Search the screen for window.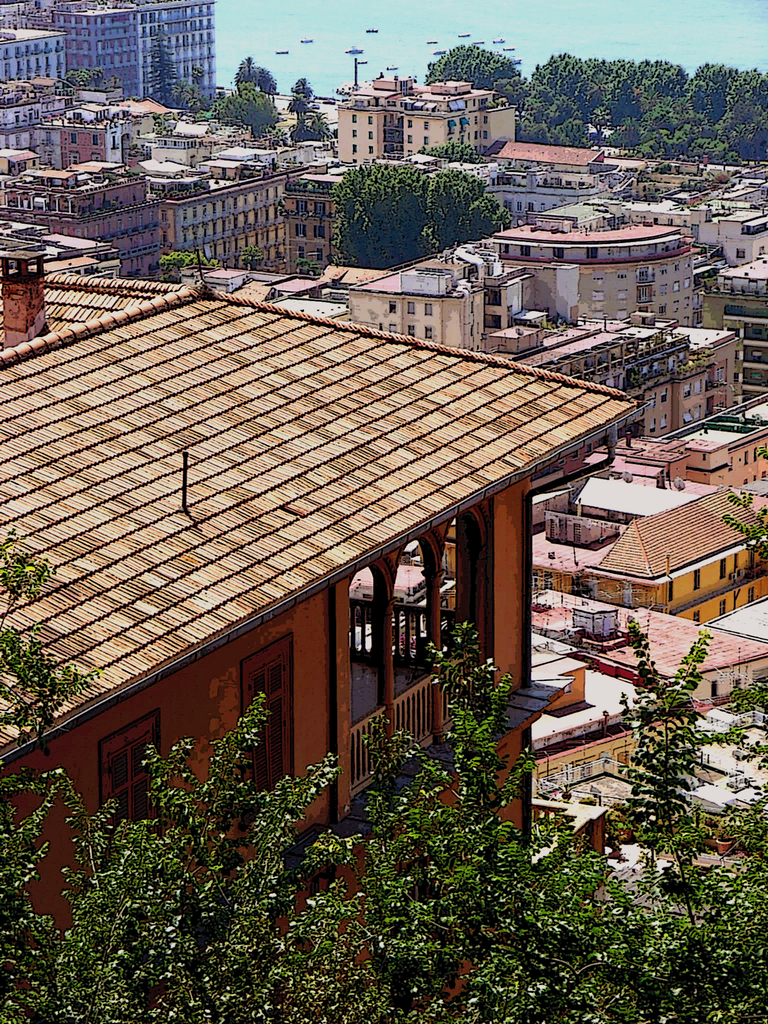
Found at l=369, t=145, r=374, b=152.
